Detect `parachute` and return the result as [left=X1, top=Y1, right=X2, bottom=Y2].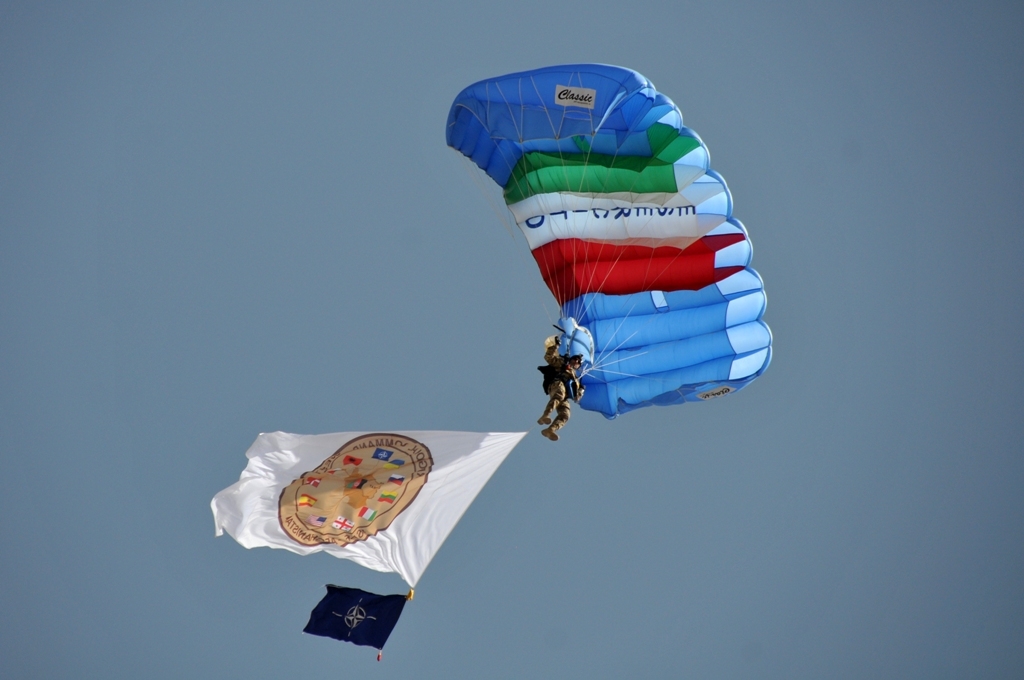
[left=447, top=47, right=777, bottom=450].
